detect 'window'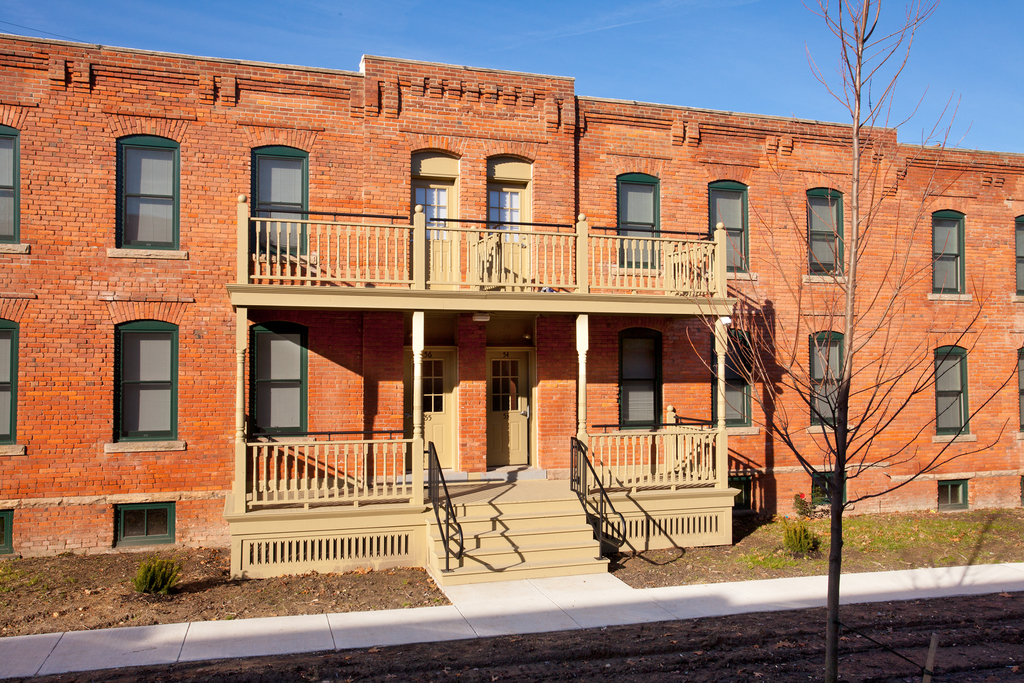
locate(0, 293, 35, 458)
